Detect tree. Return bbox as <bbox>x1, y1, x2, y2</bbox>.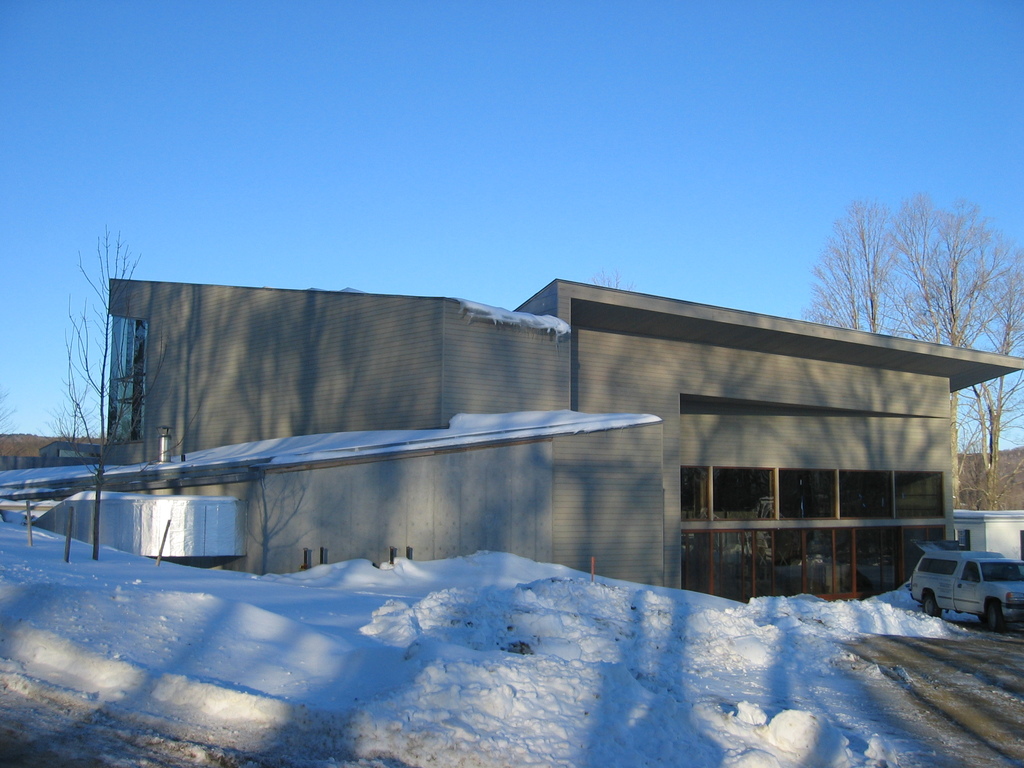
<bbox>794, 181, 1023, 516</bbox>.
